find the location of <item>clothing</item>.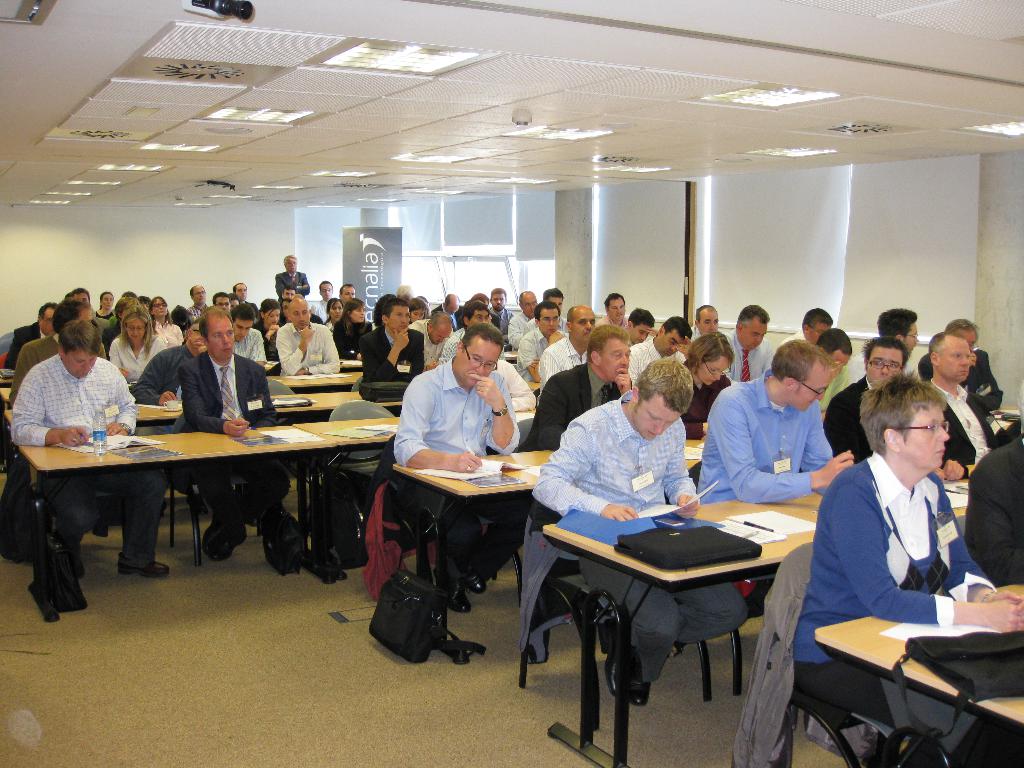
Location: detection(630, 335, 686, 386).
